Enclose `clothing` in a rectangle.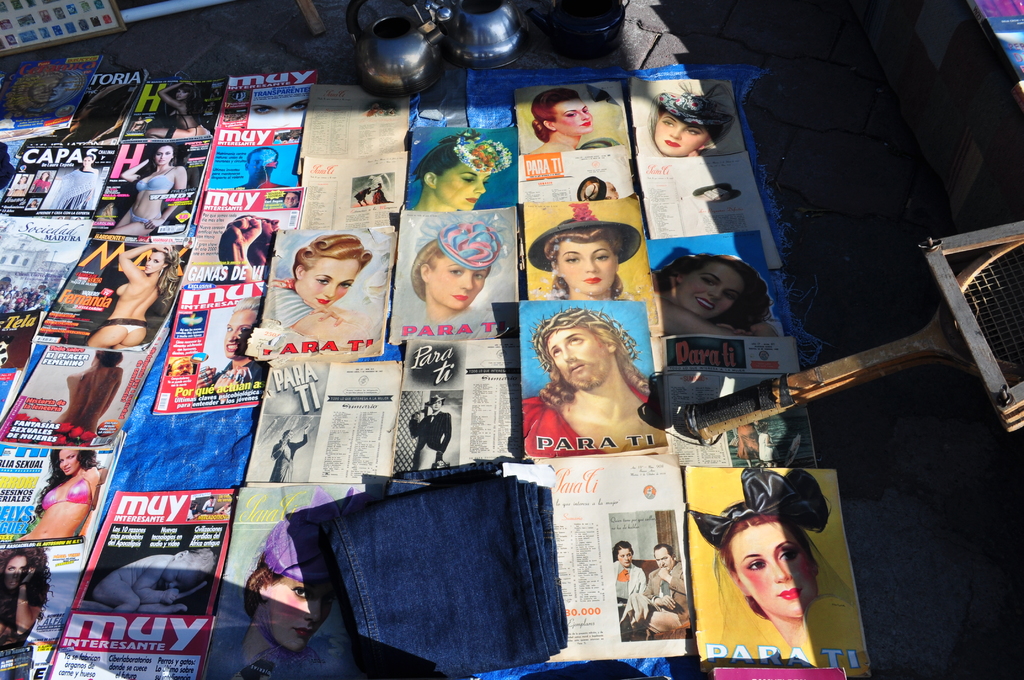
l=794, t=596, r=865, b=679.
